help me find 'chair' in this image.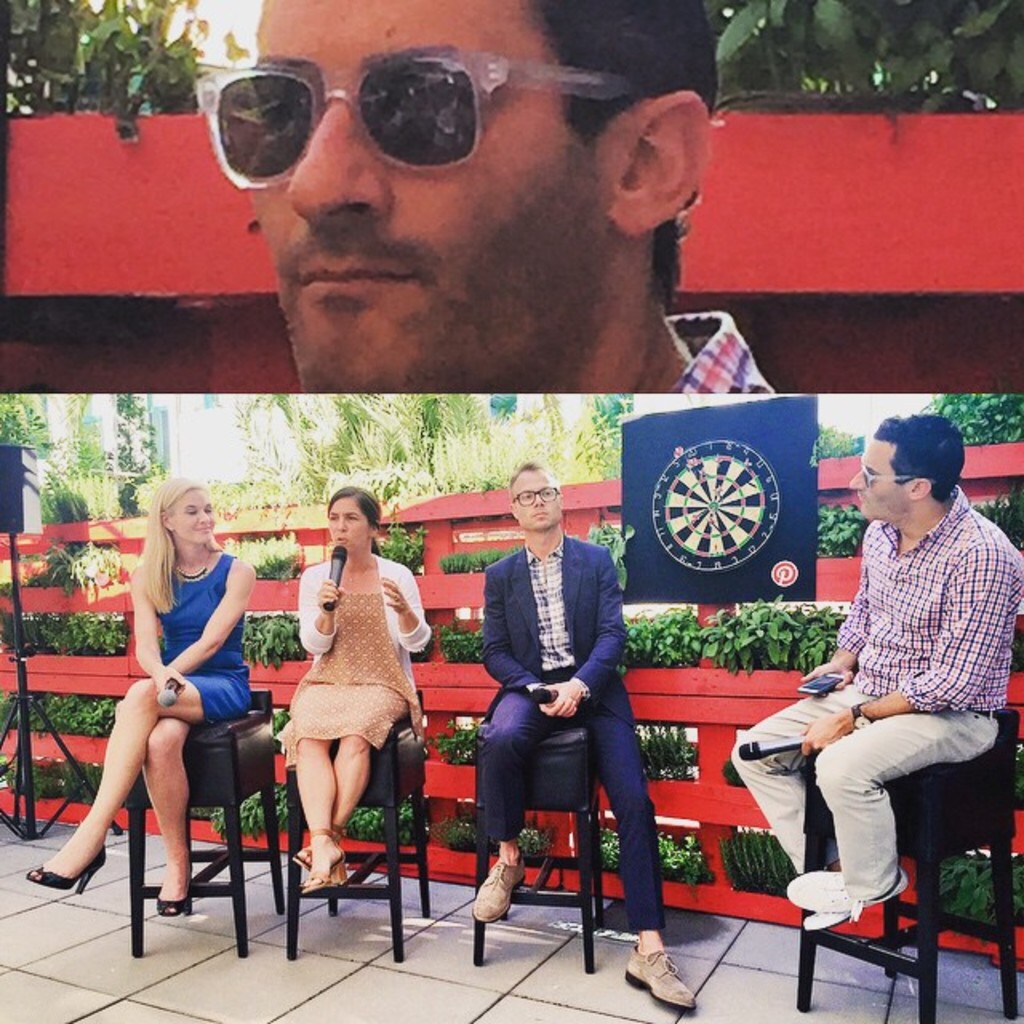
Found it: <bbox>805, 707, 1021, 1022</bbox>.
